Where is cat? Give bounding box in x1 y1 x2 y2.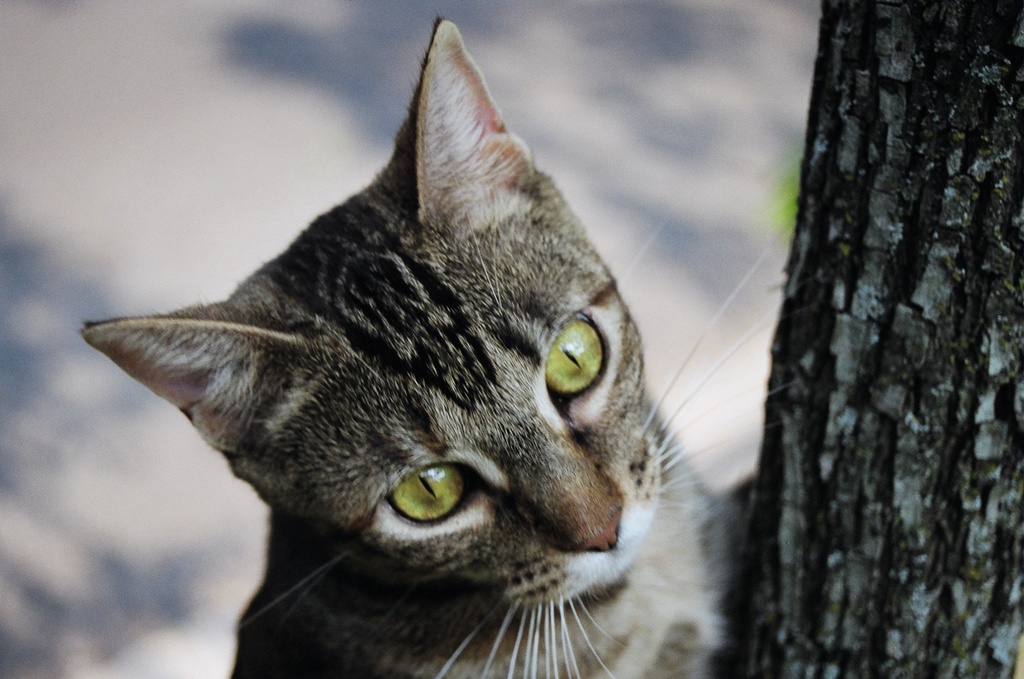
76 15 820 678.
